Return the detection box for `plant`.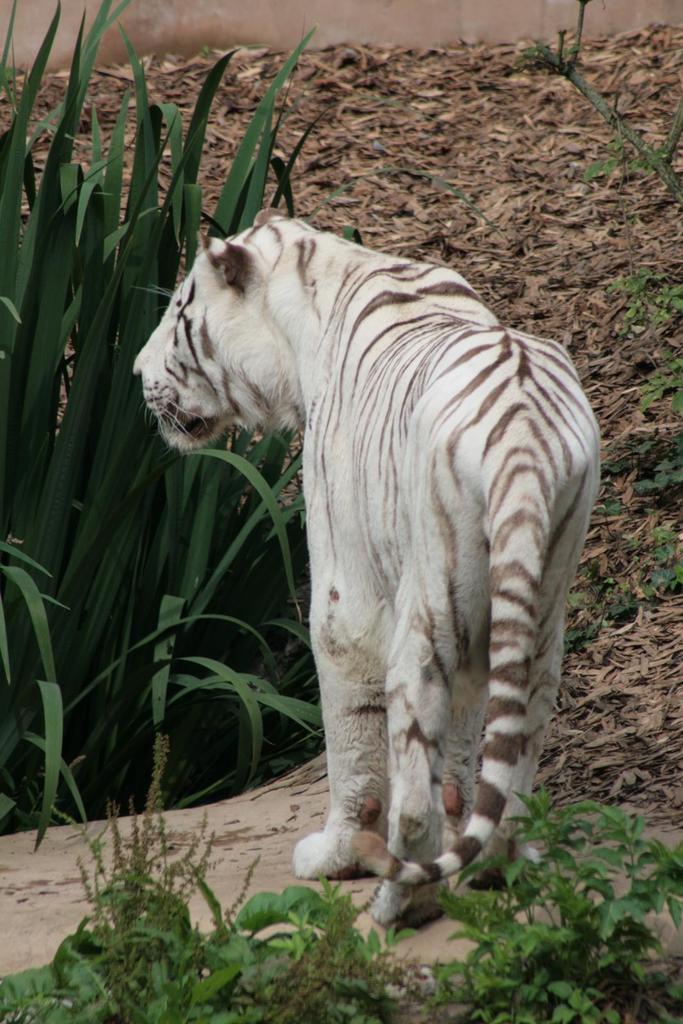
598/436/682/515.
